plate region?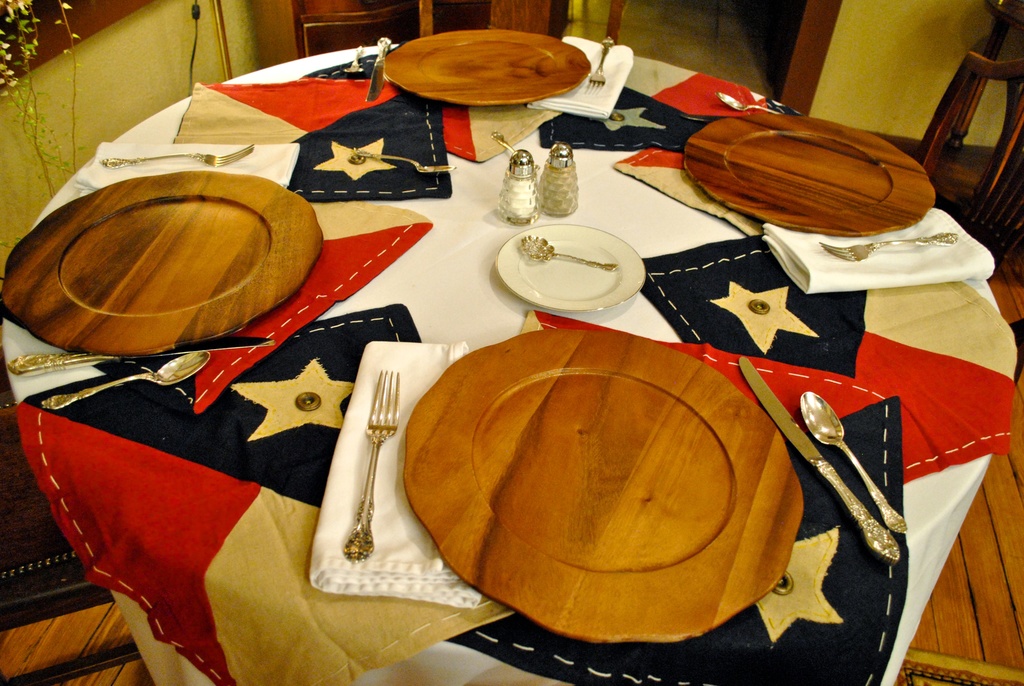
(x1=491, y1=222, x2=653, y2=311)
